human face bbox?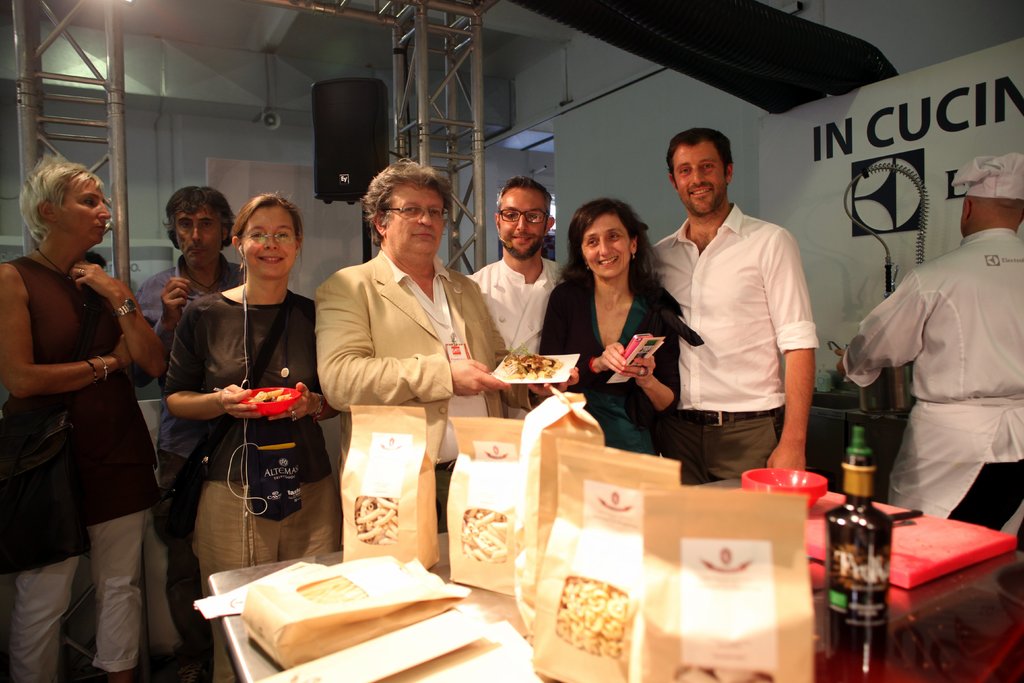
l=675, t=147, r=728, b=215
